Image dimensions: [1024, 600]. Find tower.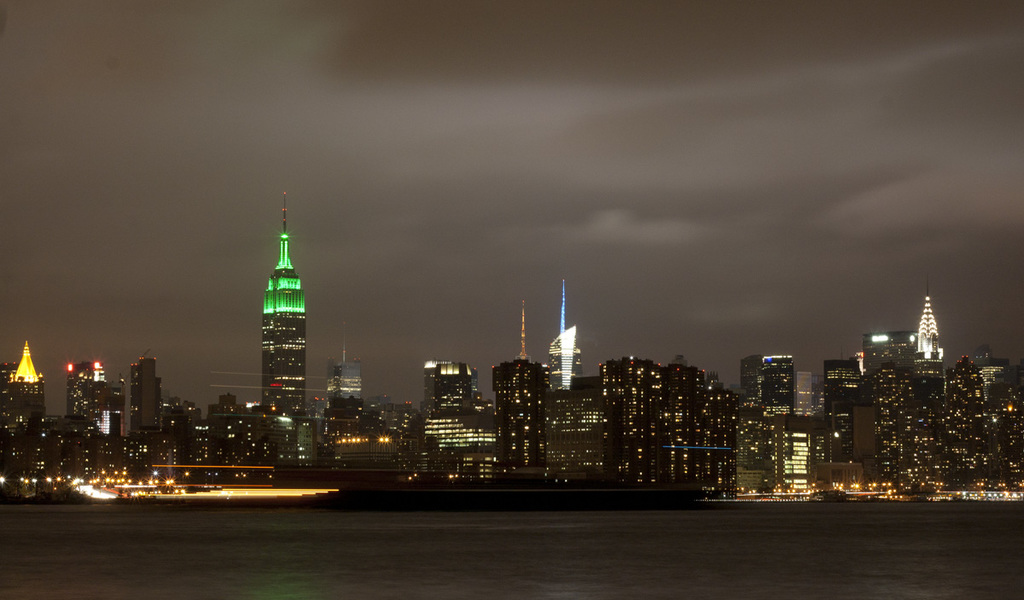
pyautogui.locateOnScreen(559, 272, 569, 327).
